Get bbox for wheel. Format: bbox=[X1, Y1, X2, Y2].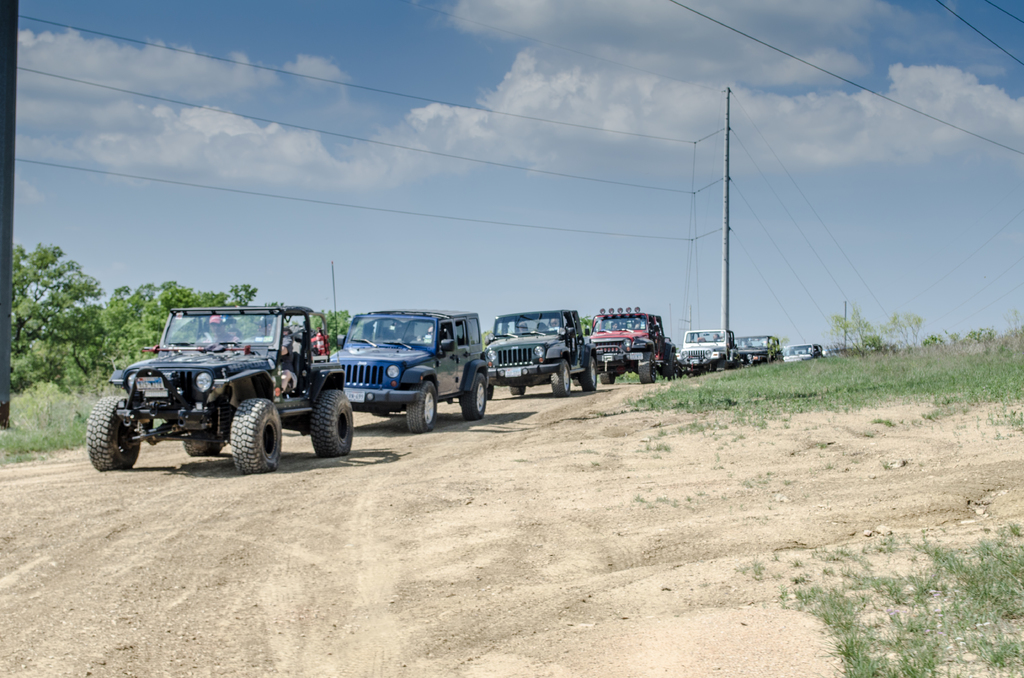
bbox=[599, 372, 615, 385].
